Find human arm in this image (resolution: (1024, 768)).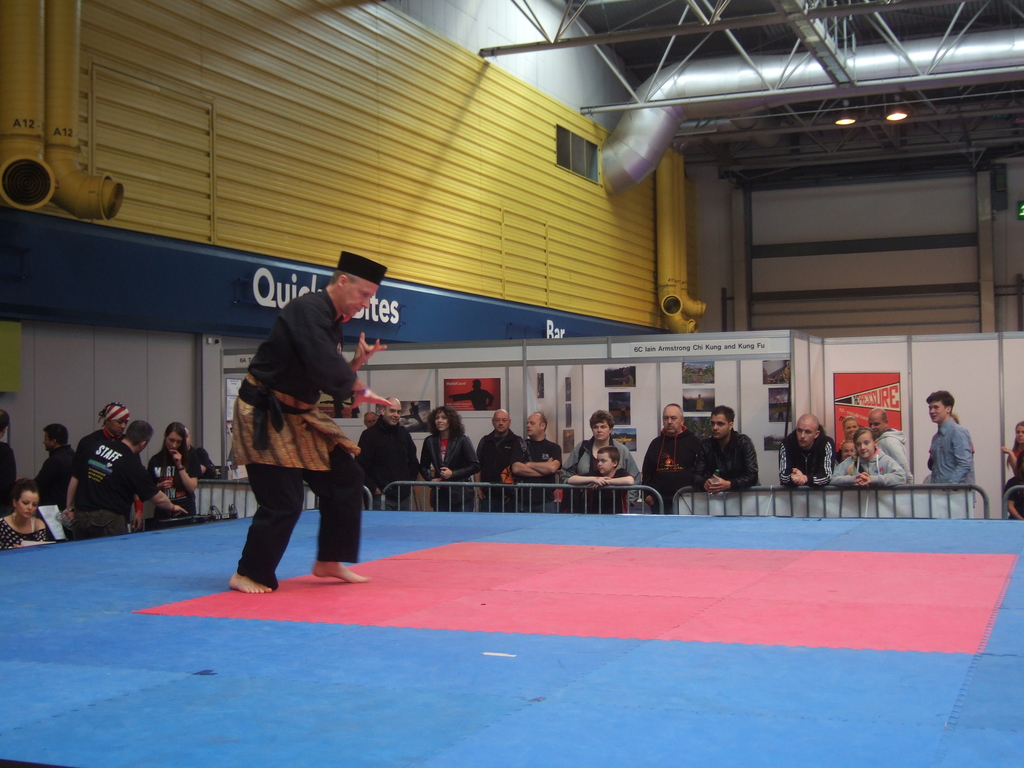
x1=874, y1=452, x2=903, y2=486.
